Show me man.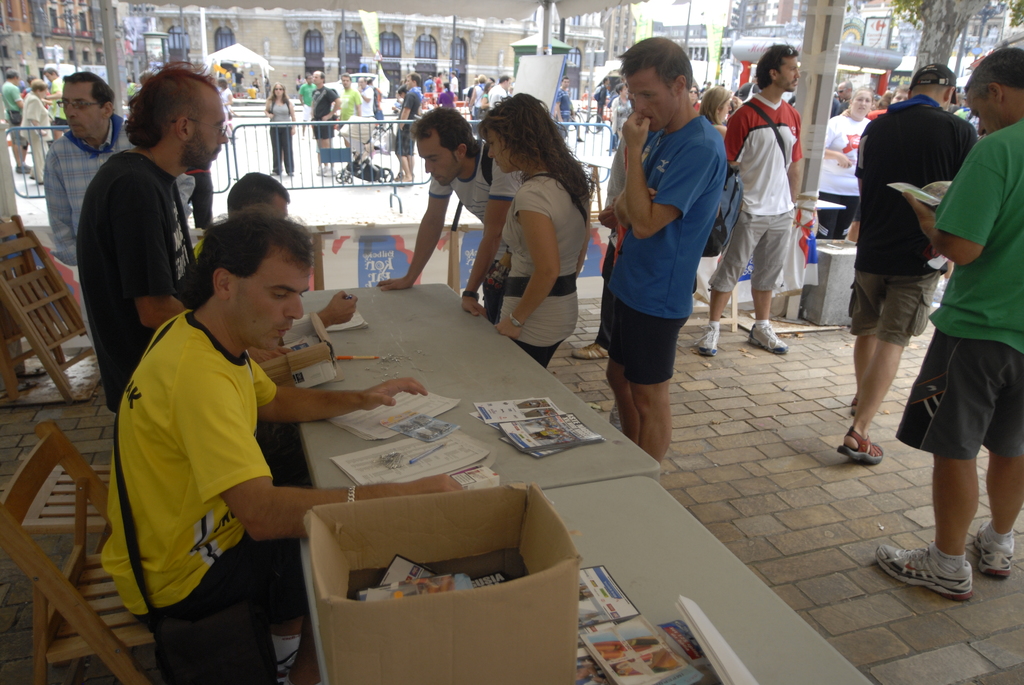
man is here: select_region(355, 76, 374, 120).
